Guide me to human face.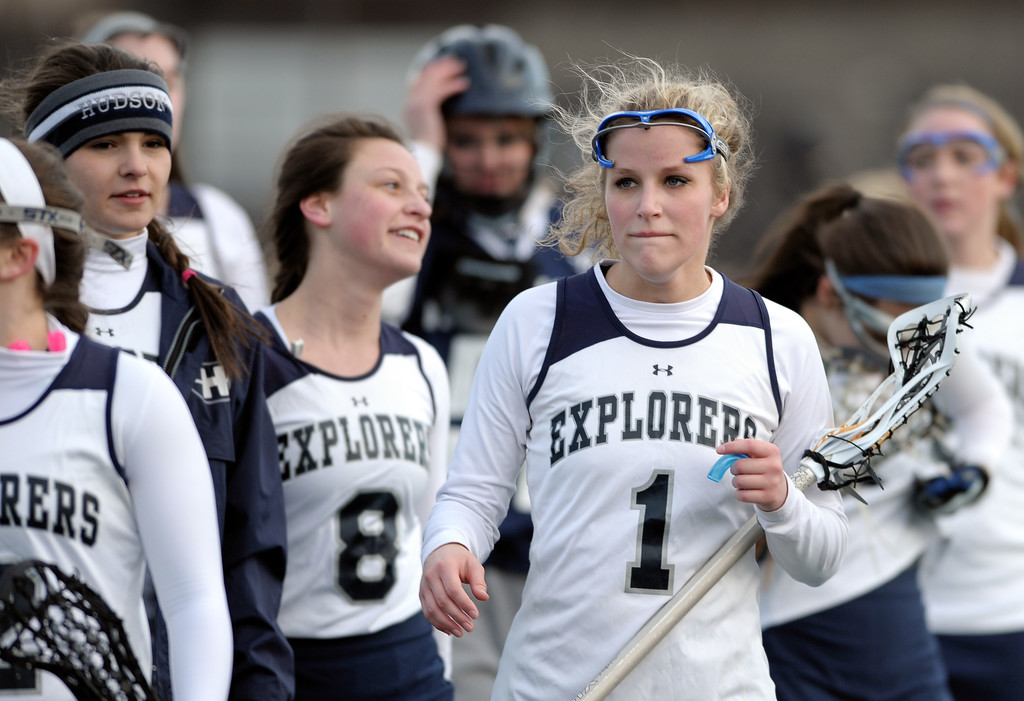
Guidance: 447,115,536,195.
